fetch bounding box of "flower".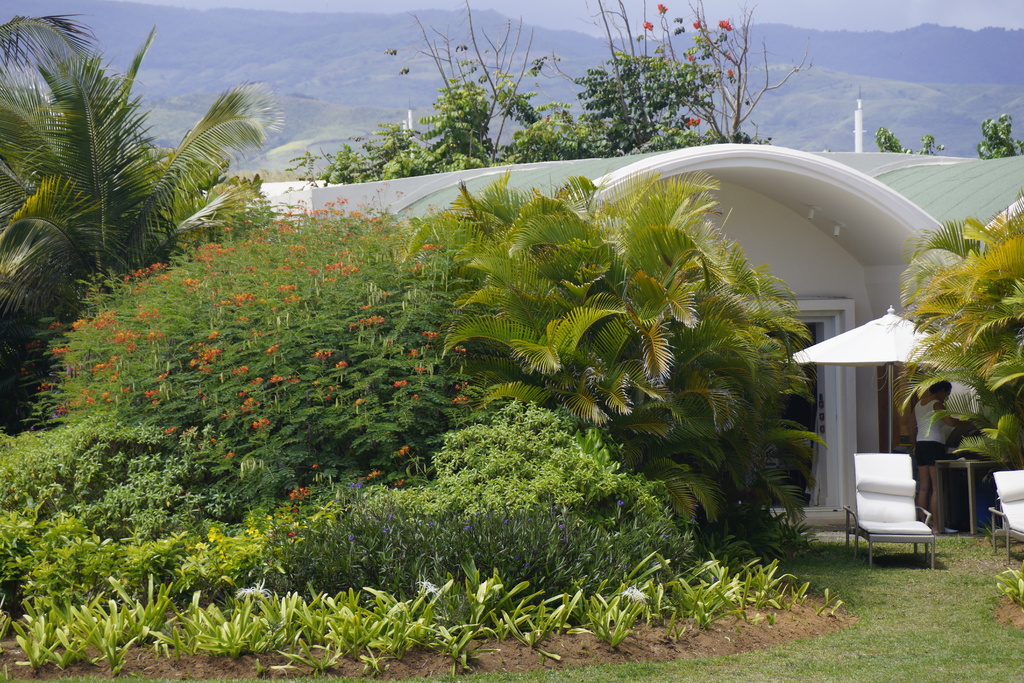
Bbox: [x1=79, y1=384, x2=91, y2=402].
